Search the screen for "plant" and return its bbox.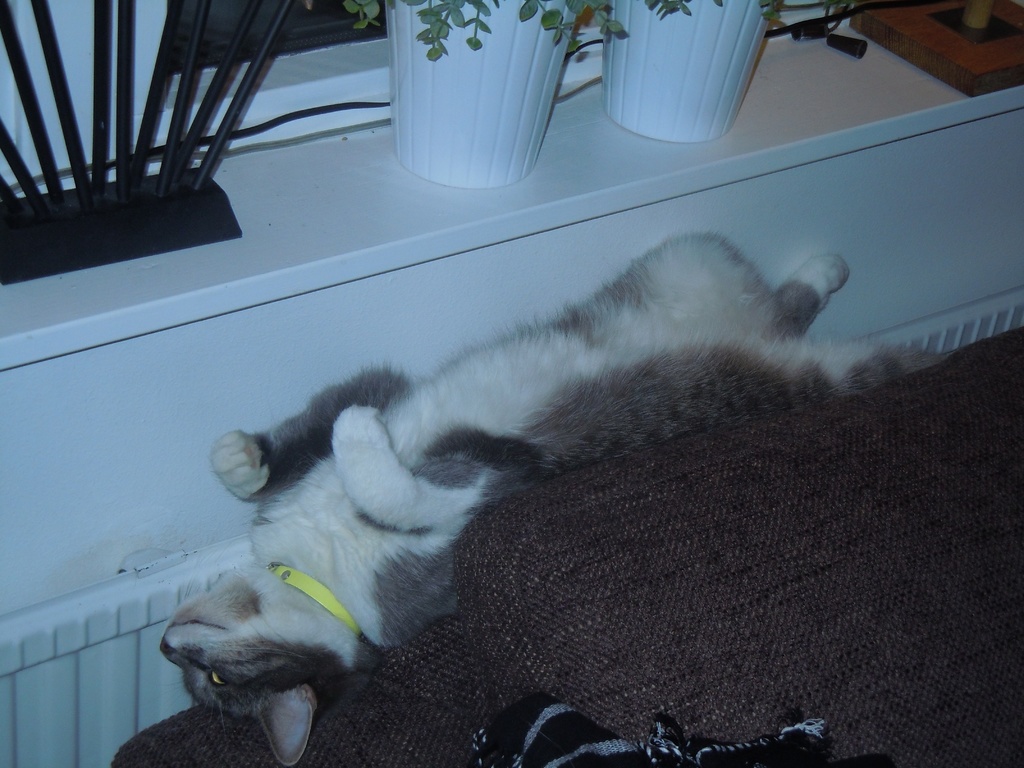
Found: bbox(338, 0, 623, 58).
